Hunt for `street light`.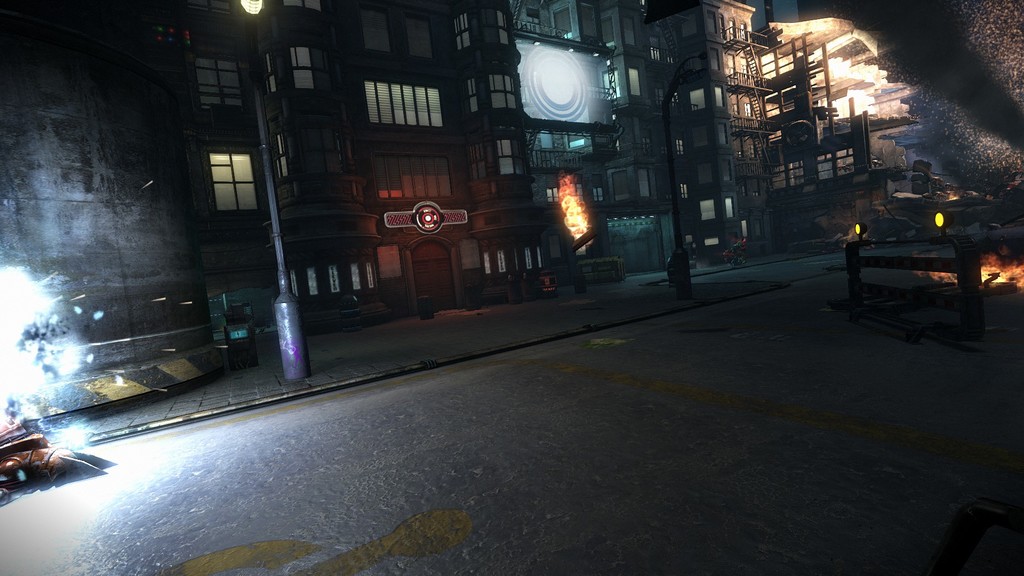
Hunted down at crop(221, 0, 313, 392).
